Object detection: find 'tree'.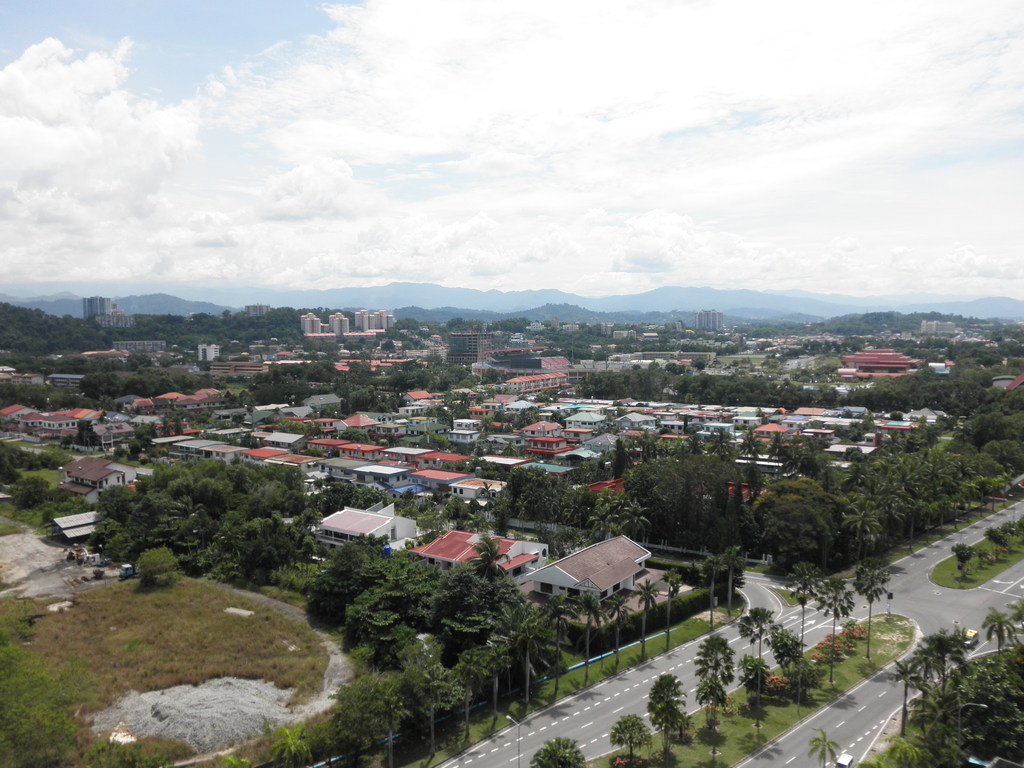
{"x1": 0, "y1": 611, "x2": 168, "y2": 767}.
